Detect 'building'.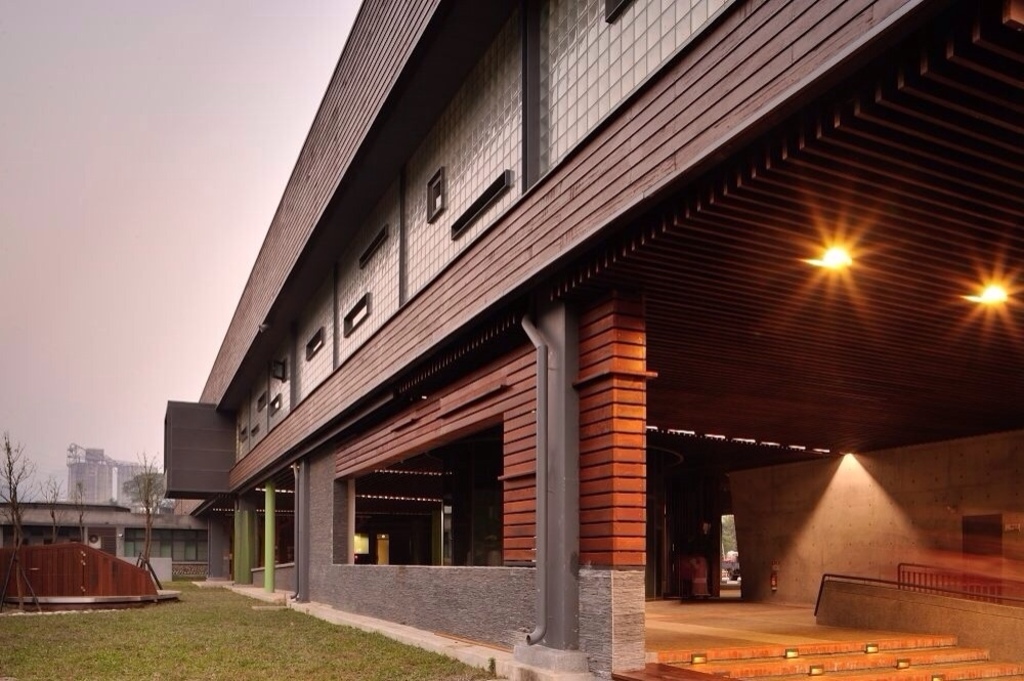
Detected at [65,449,158,506].
